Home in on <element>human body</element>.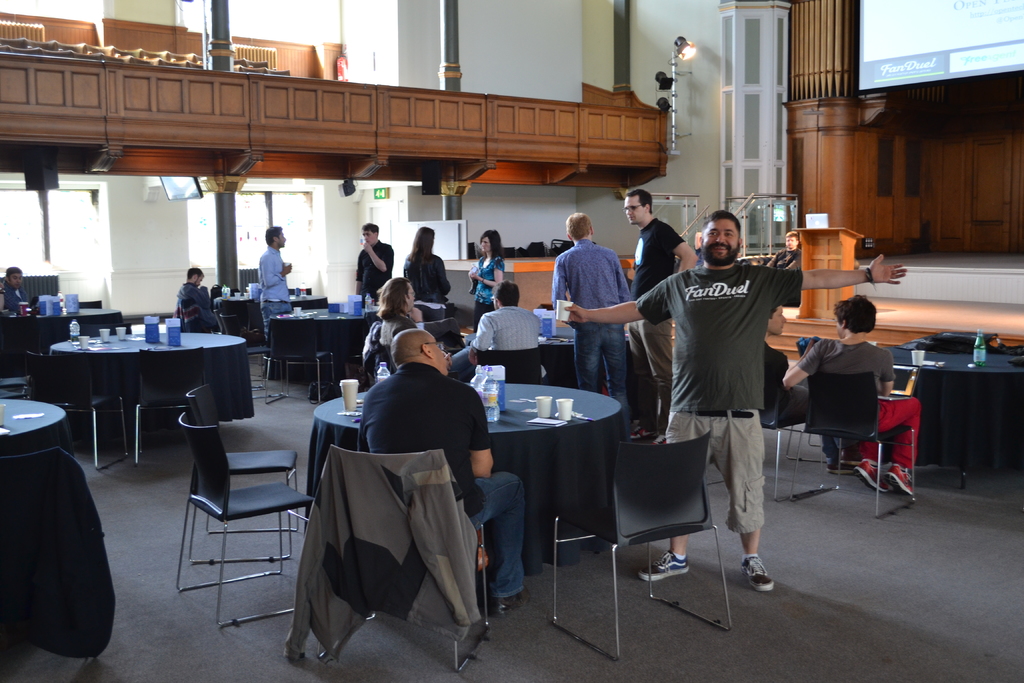
Homed in at x1=463 y1=270 x2=541 y2=392.
